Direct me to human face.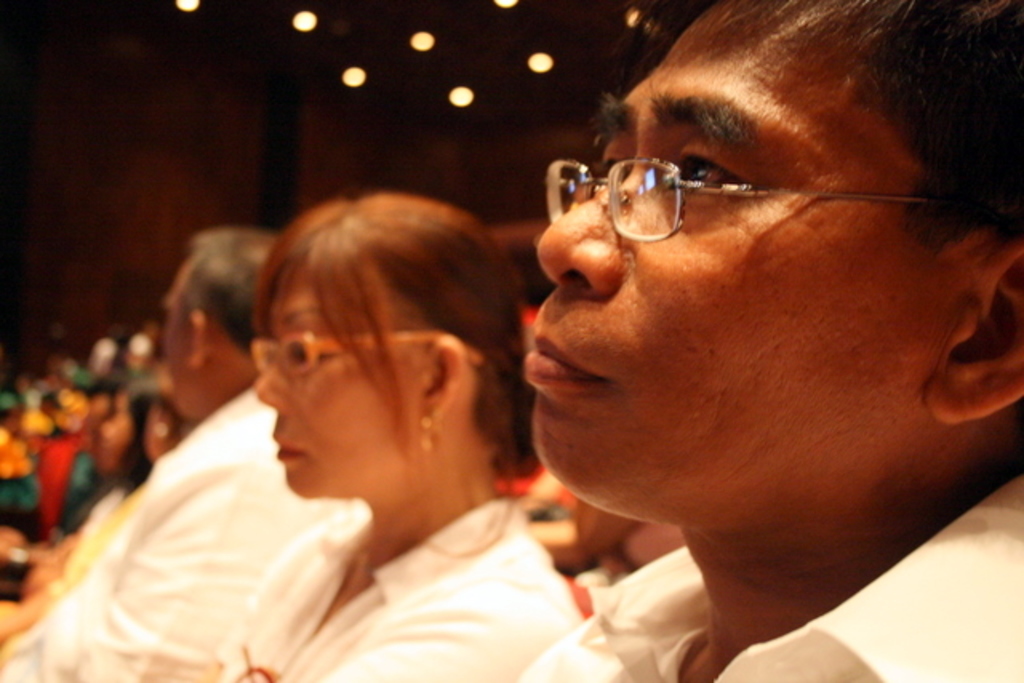
Direction: (165,302,189,416).
